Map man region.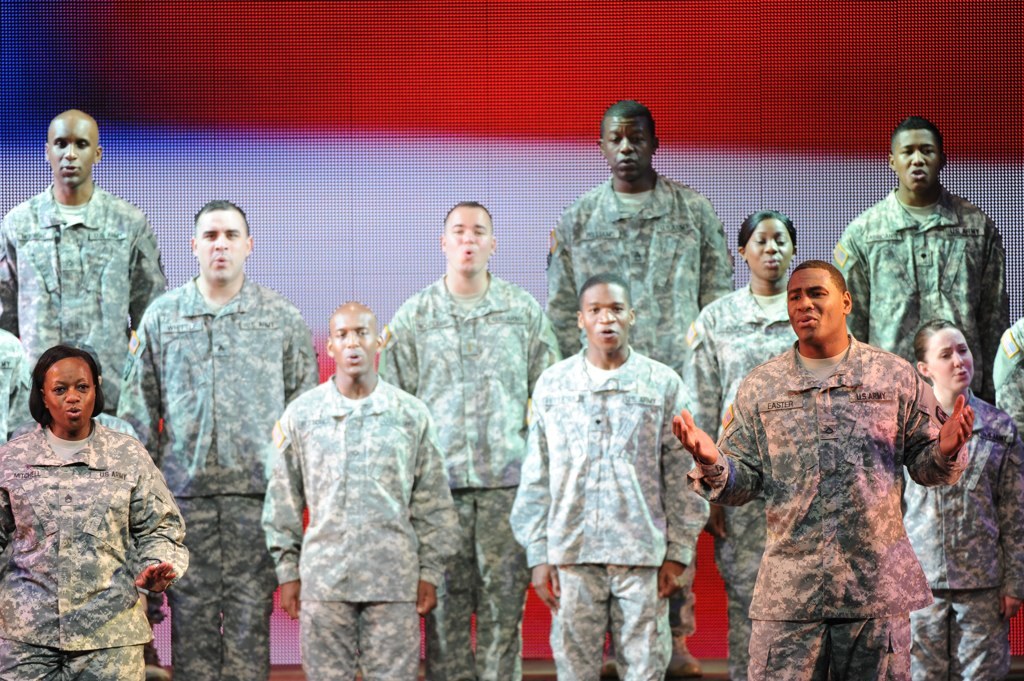
Mapped to BBox(377, 194, 569, 680).
